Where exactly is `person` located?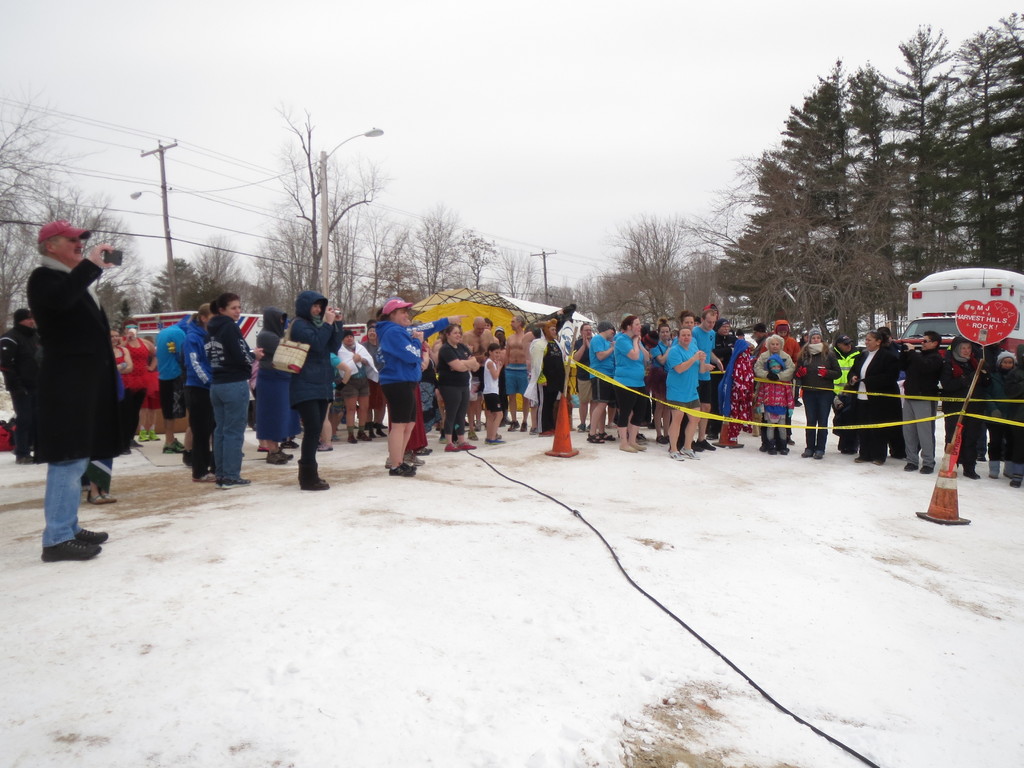
Its bounding box is (327, 351, 341, 423).
